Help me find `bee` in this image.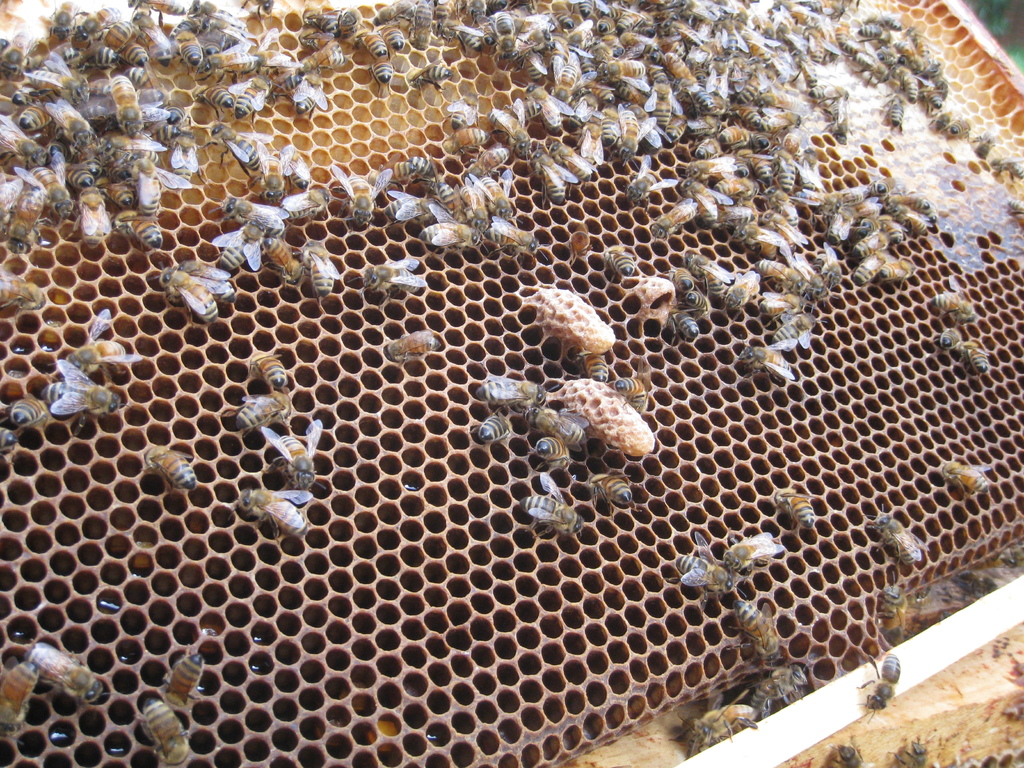
Found it: crop(704, 54, 737, 70).
